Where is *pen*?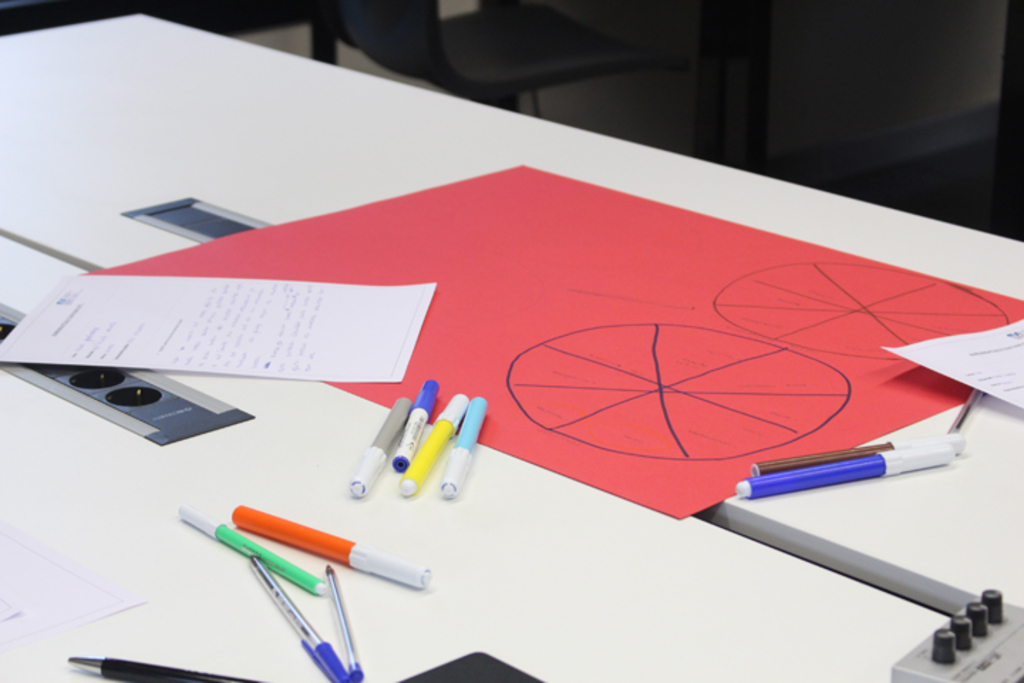
box=[350, 398, 414, 492].
